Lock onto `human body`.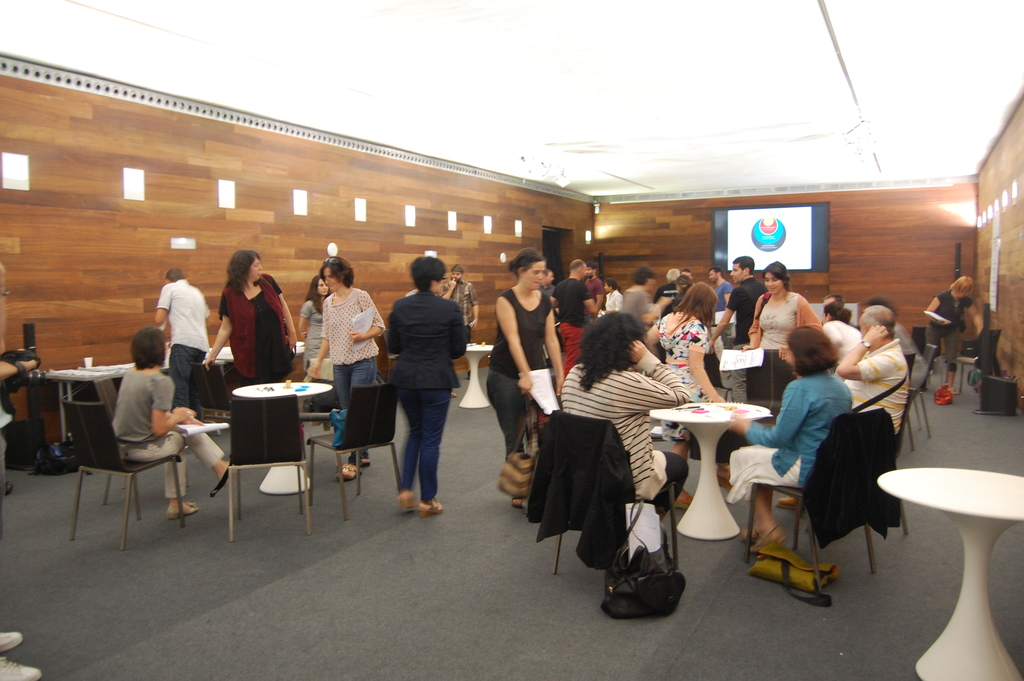
Locked: (left=552, top=261, right=595, bottom=351).
